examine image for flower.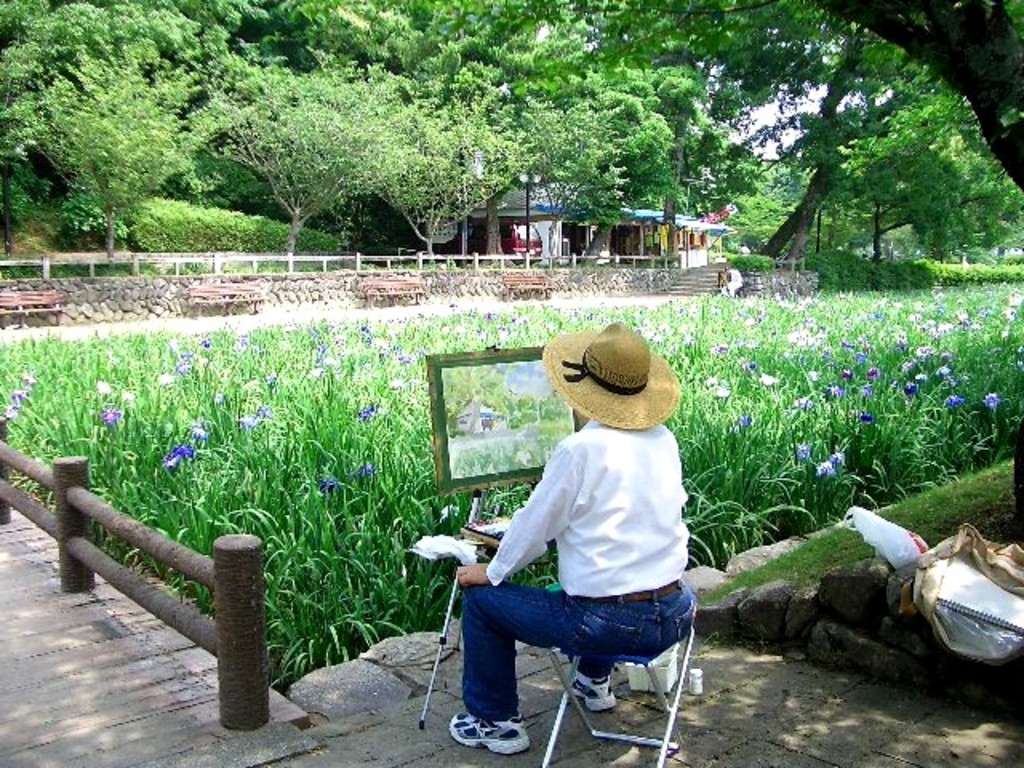
Examination result: 2,403,22,422.
